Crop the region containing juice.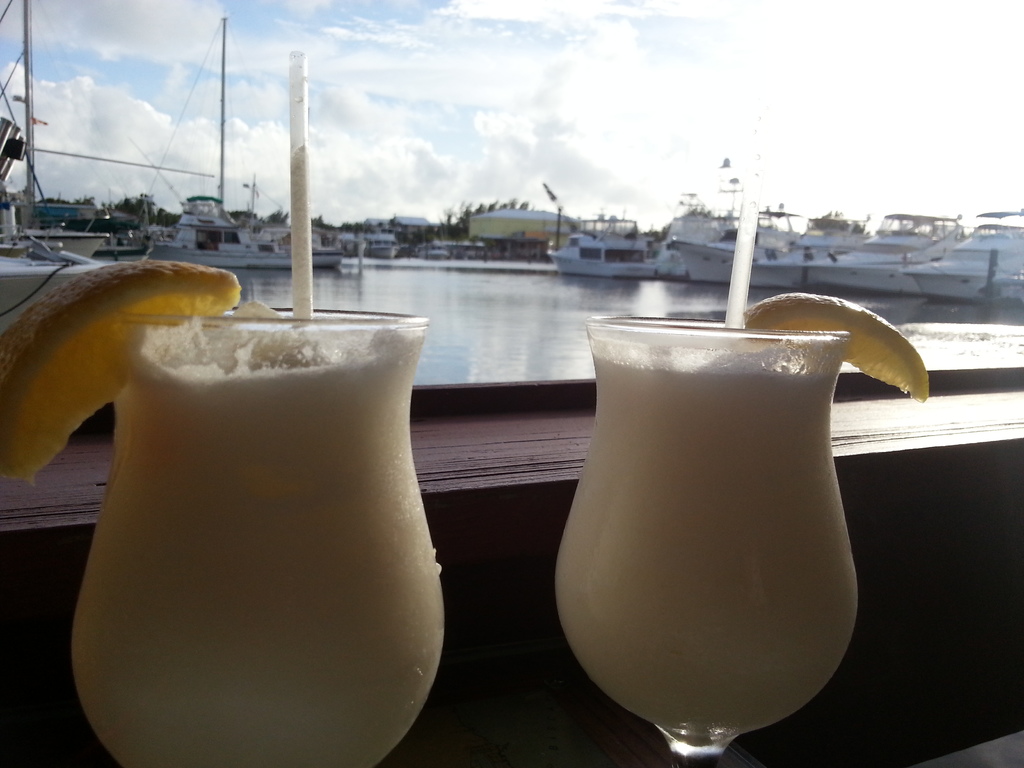
Crop region: box=[548, 365, 865, 750].
